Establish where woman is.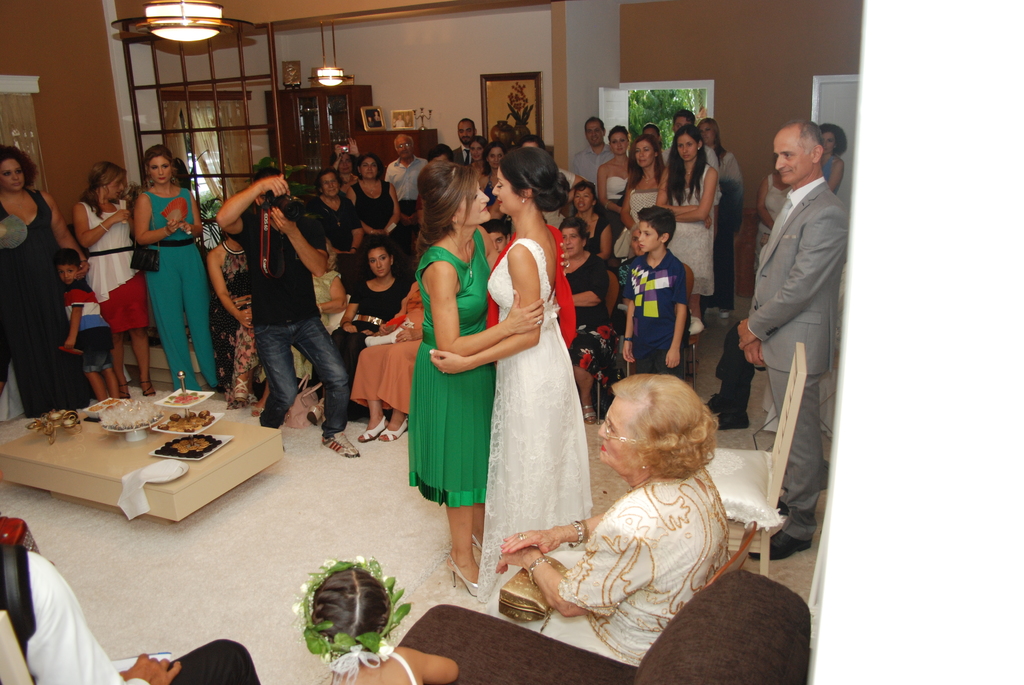
Established at left=329, top=144, right=360, bottom=199.
